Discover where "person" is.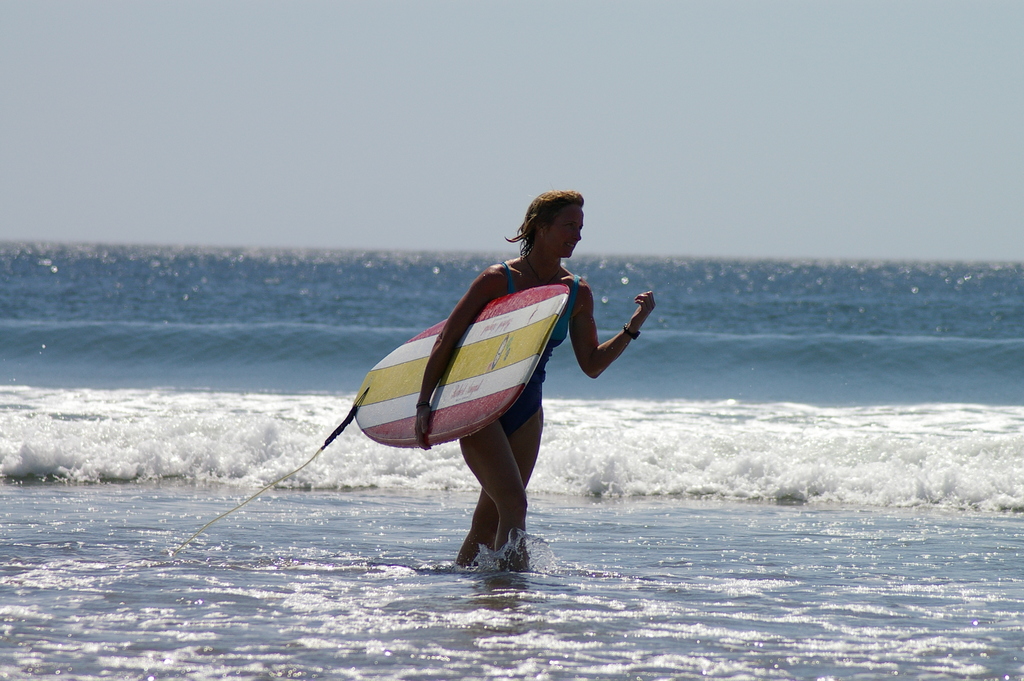
Discovered at <region>416, 191, 655, 569</region>.
